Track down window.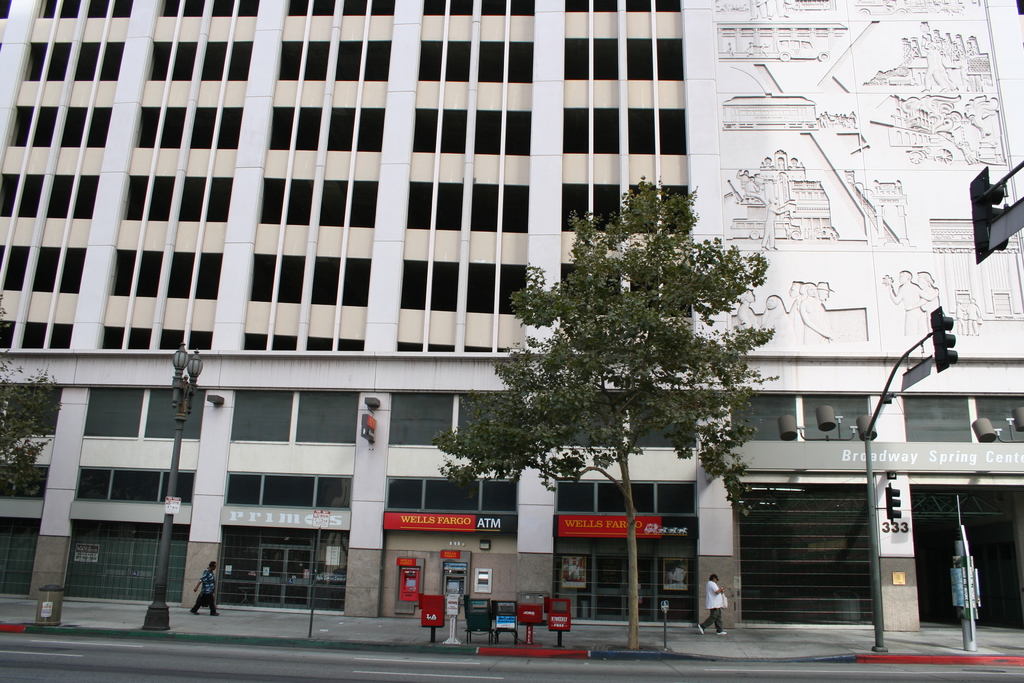
Tracked to <bbox>552, 483, 700, 522</bbox>.
